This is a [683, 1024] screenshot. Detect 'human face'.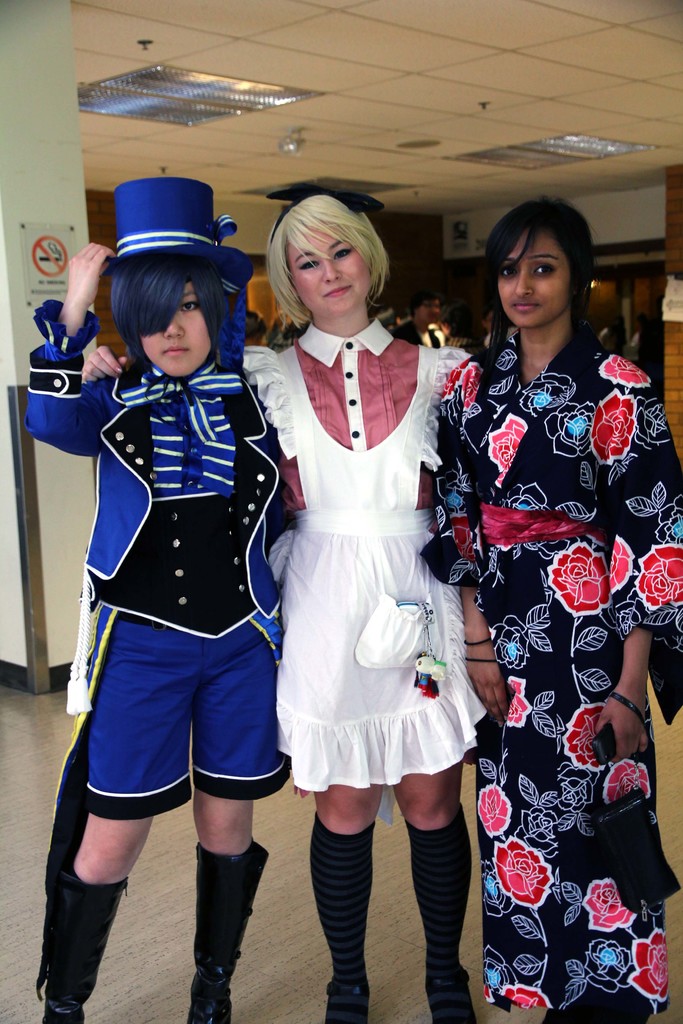
294, 225, 370, 310.
